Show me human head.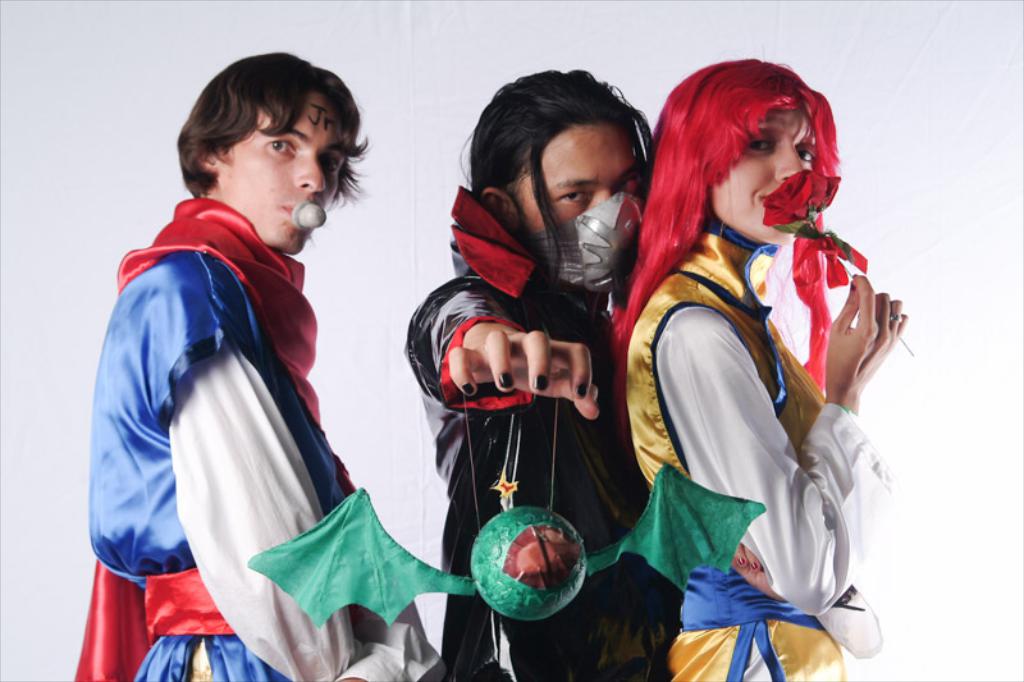
human head is here: region(605, 45, 841, 438).
